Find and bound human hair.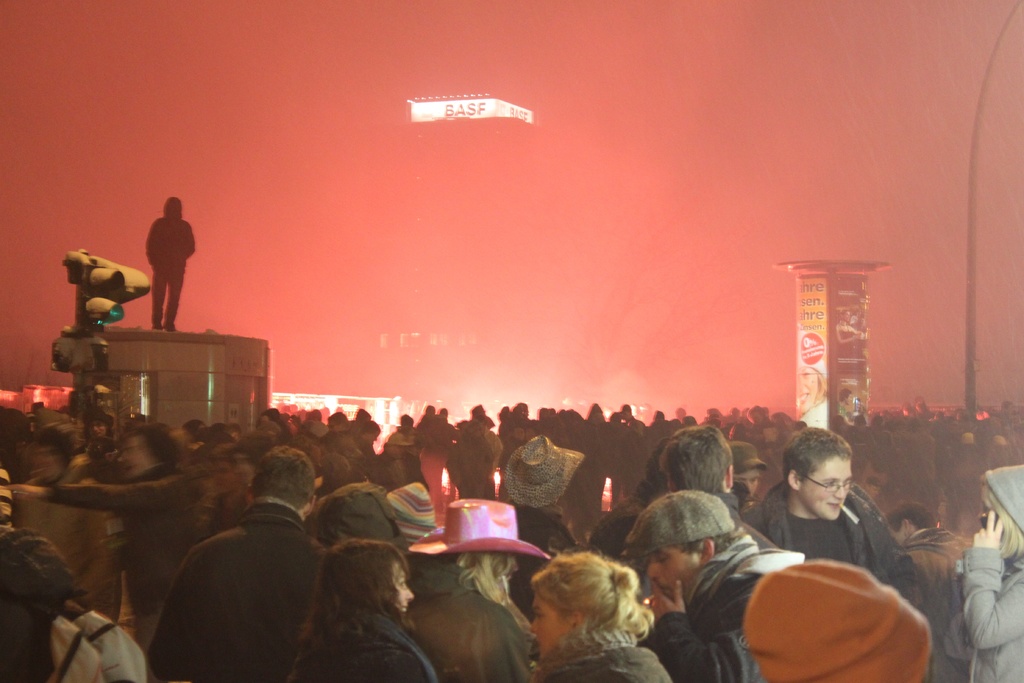
Bound: [530, 548, 650, 636].
